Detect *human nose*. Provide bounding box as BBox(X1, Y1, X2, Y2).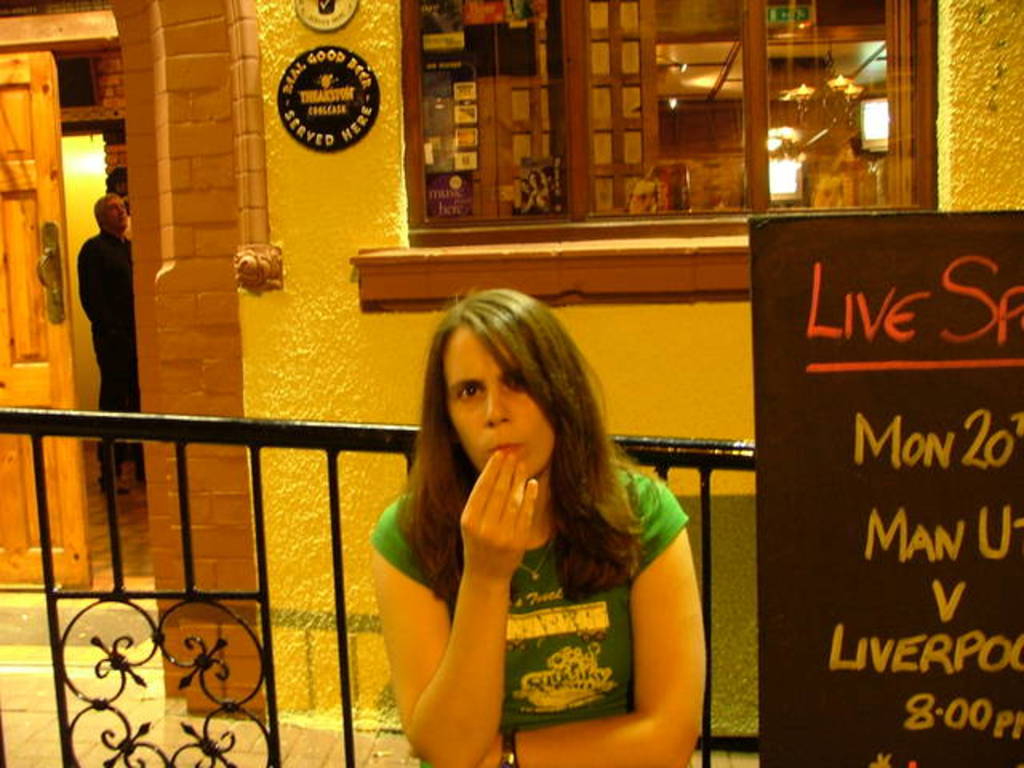
BBox(485, 387, 509, 432).
